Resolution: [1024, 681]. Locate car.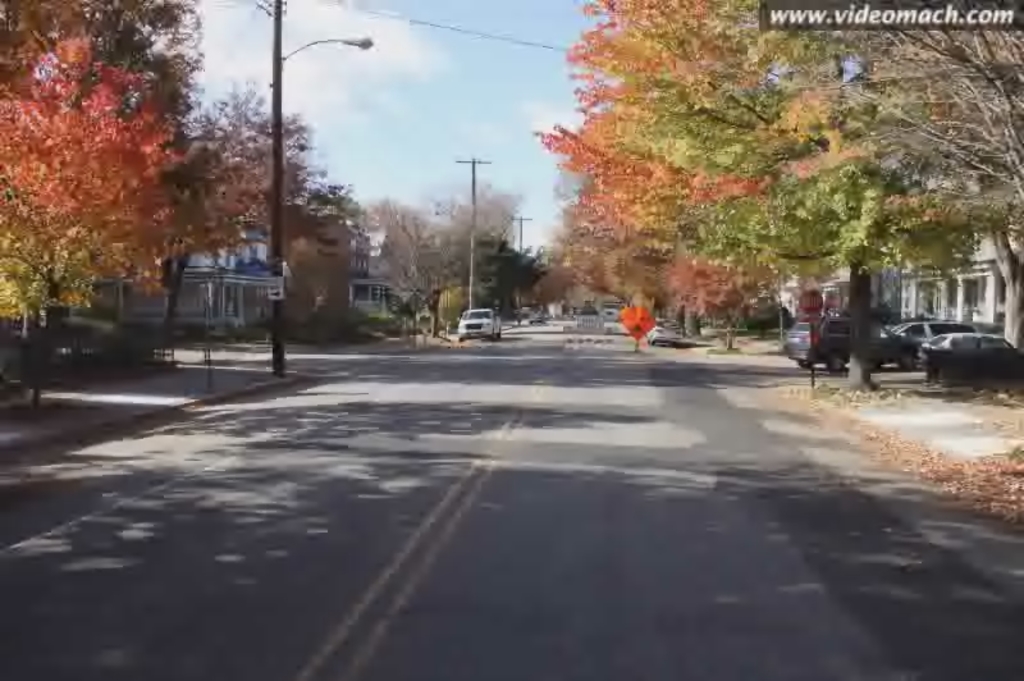
782 315 916 373.
